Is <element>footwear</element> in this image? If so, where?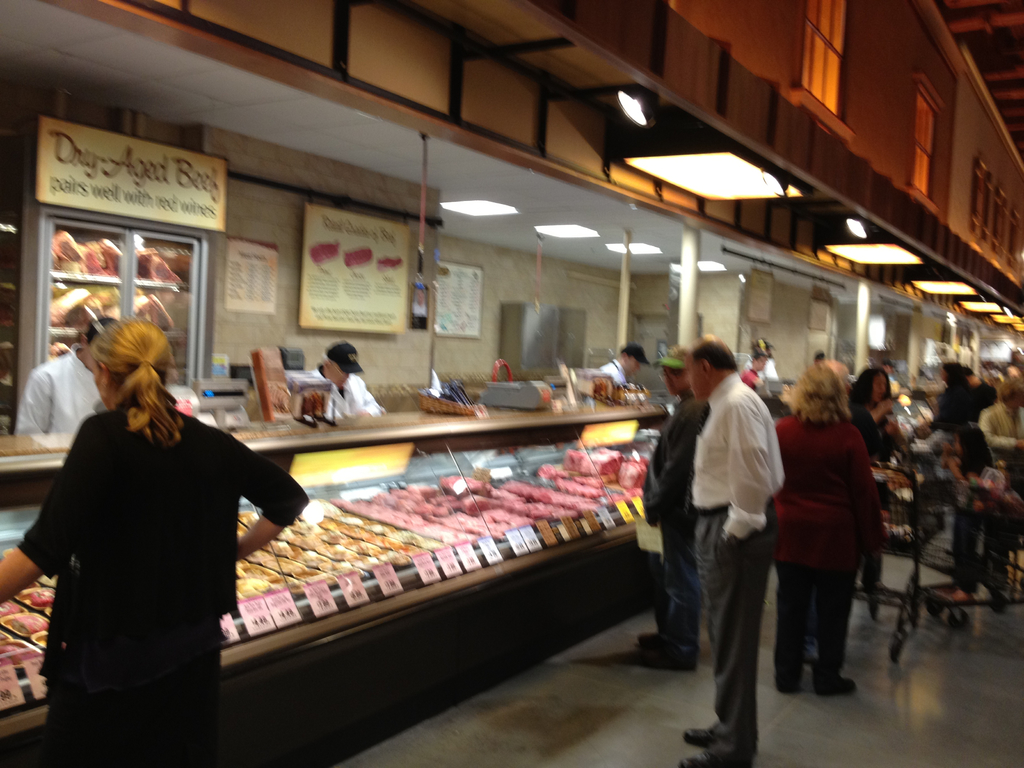
Yes, at 686,742,747,767.
